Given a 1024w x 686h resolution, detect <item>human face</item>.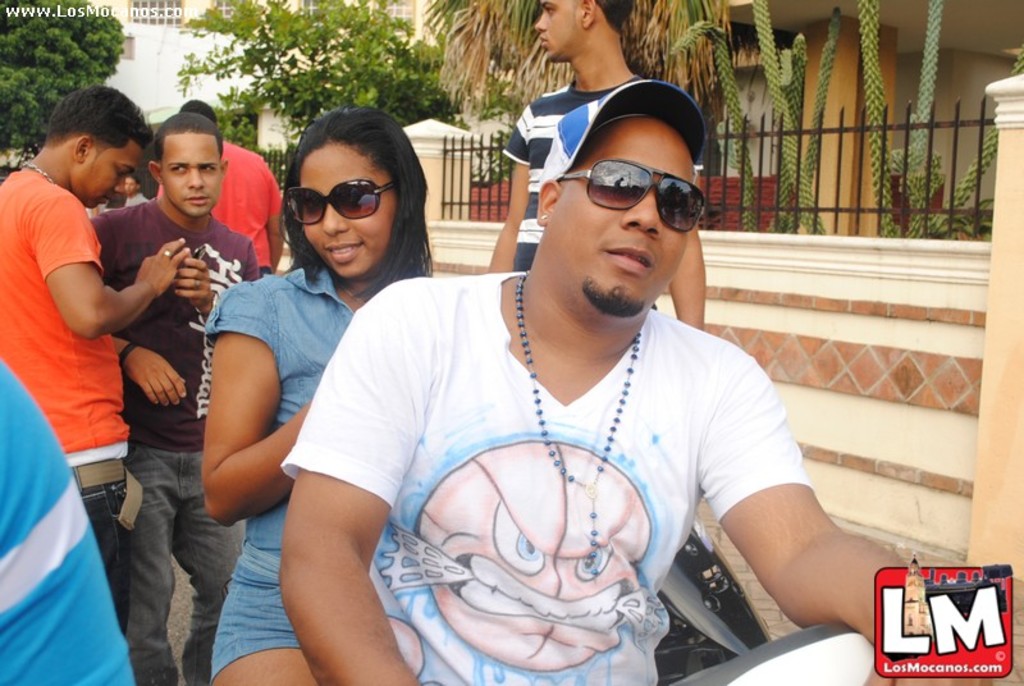
l=83, t=164, r=137, b=205.
